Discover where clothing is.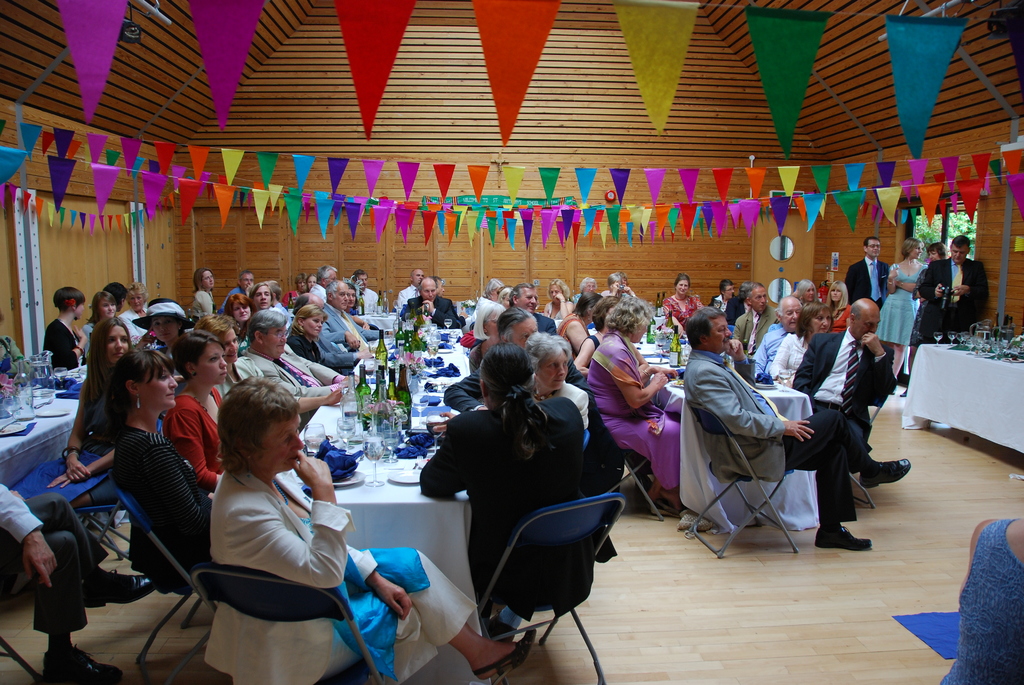
Discovered at rect(781, 403, 872, 522).
